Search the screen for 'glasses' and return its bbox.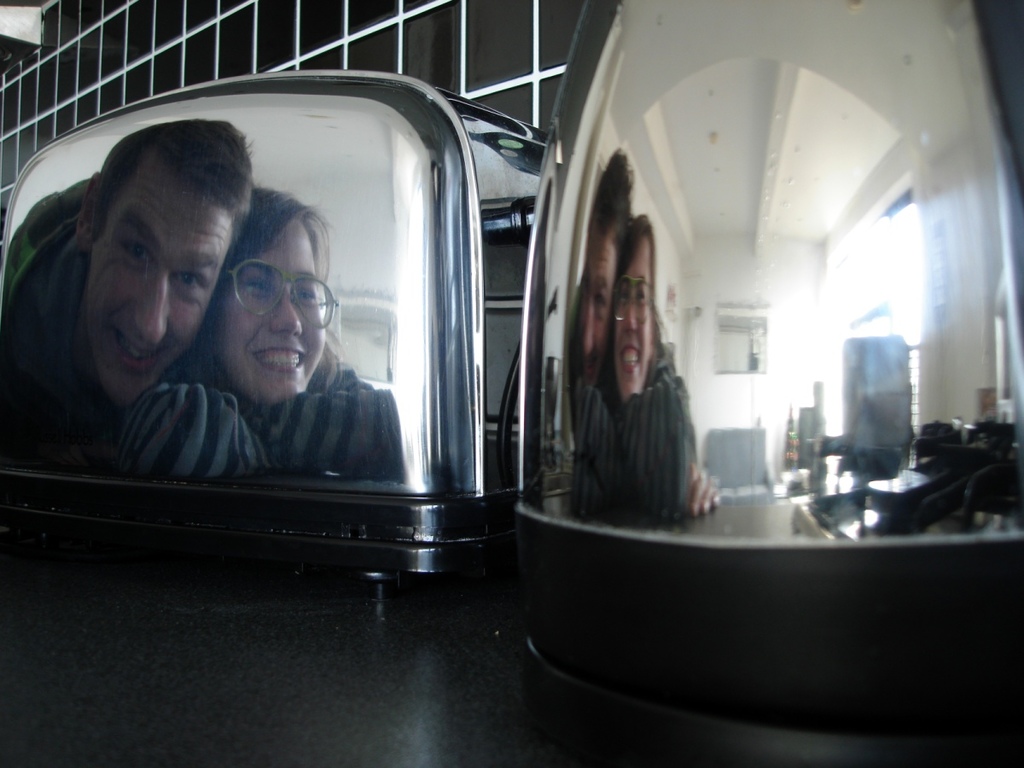
Found: bbox=(212, 243, 313, 321).
